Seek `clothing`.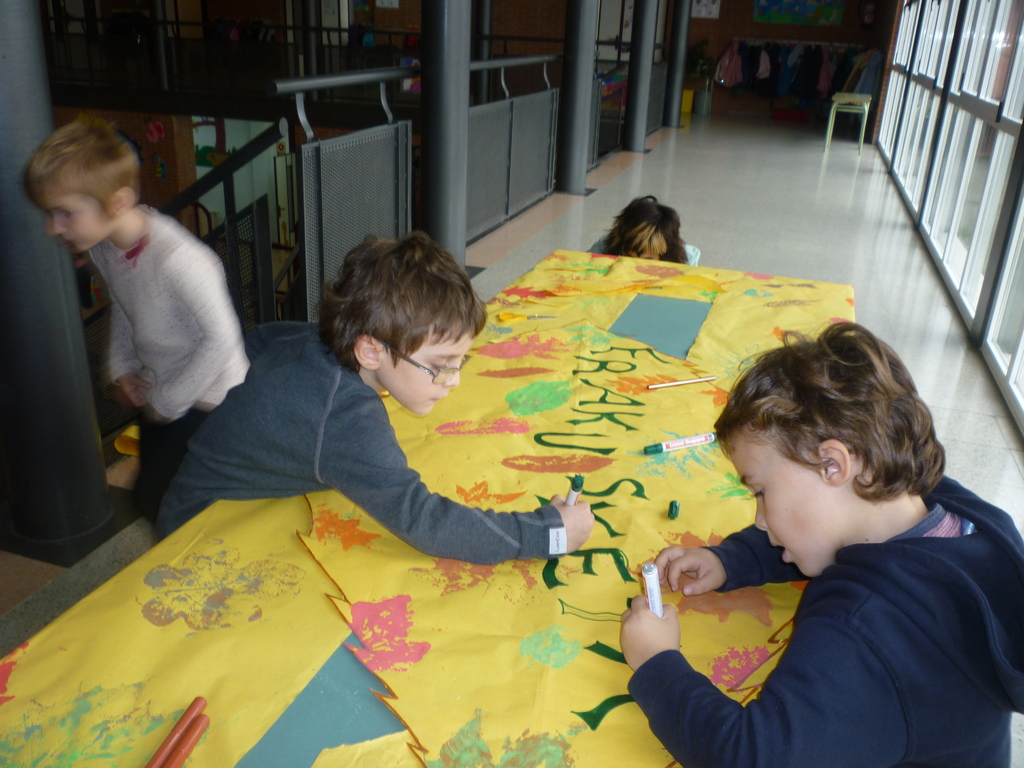
{"left": 88, "top": 197, "right": 252, "bottom": 526}.
